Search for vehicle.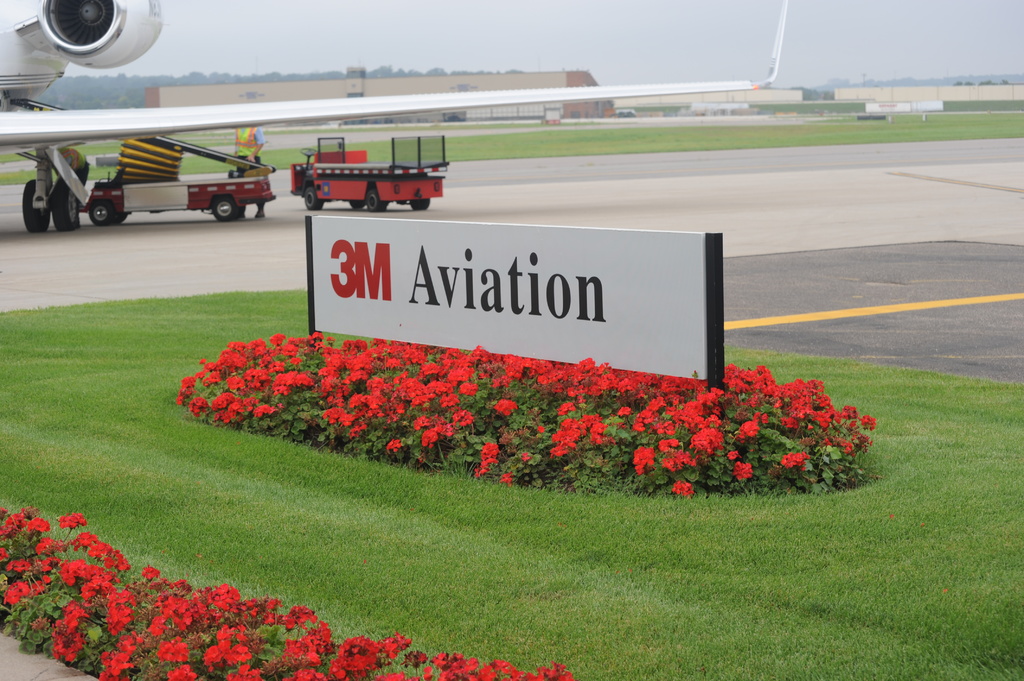
Found at <region>0, 0, 790, 230</region>.
